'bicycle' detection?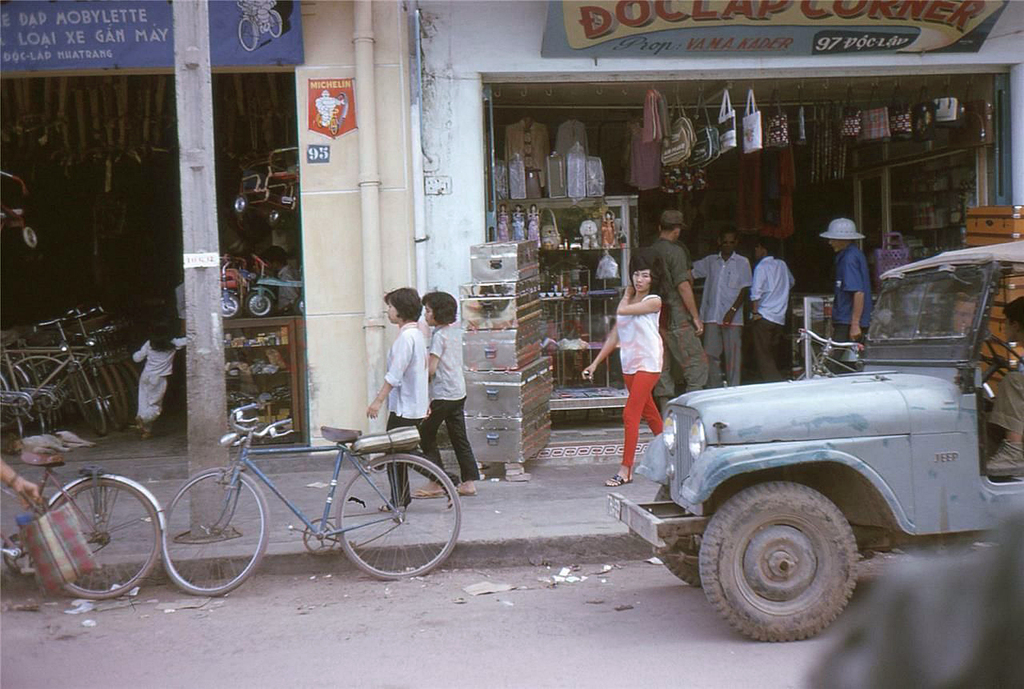
[left=0, top=307, right=136, bottom=430]
